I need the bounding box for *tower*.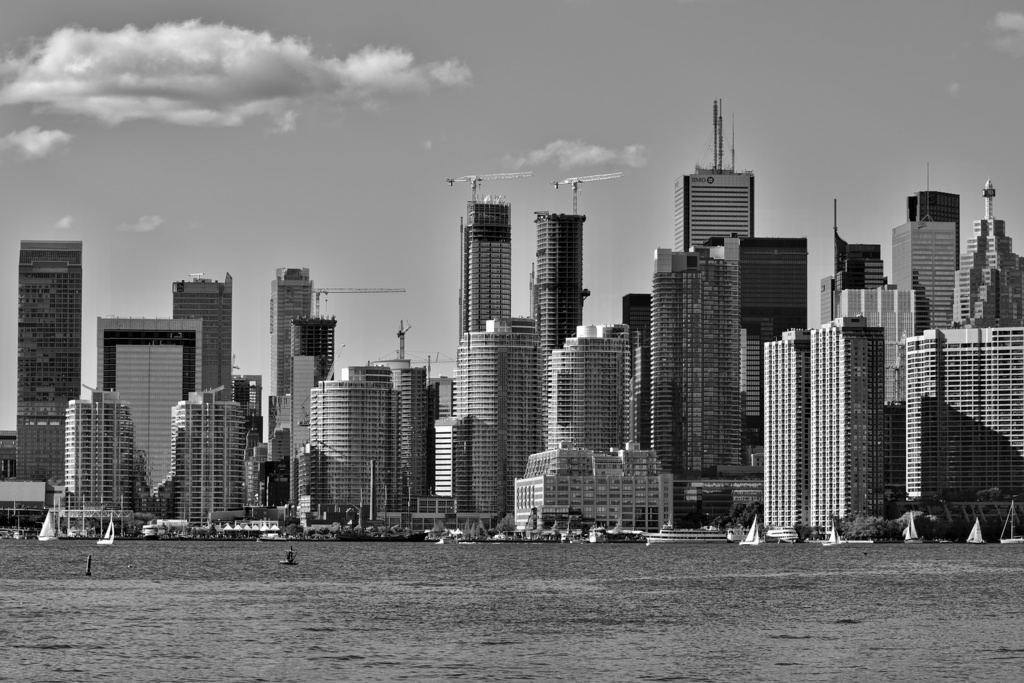
Here it is: 677,115,778,269.
